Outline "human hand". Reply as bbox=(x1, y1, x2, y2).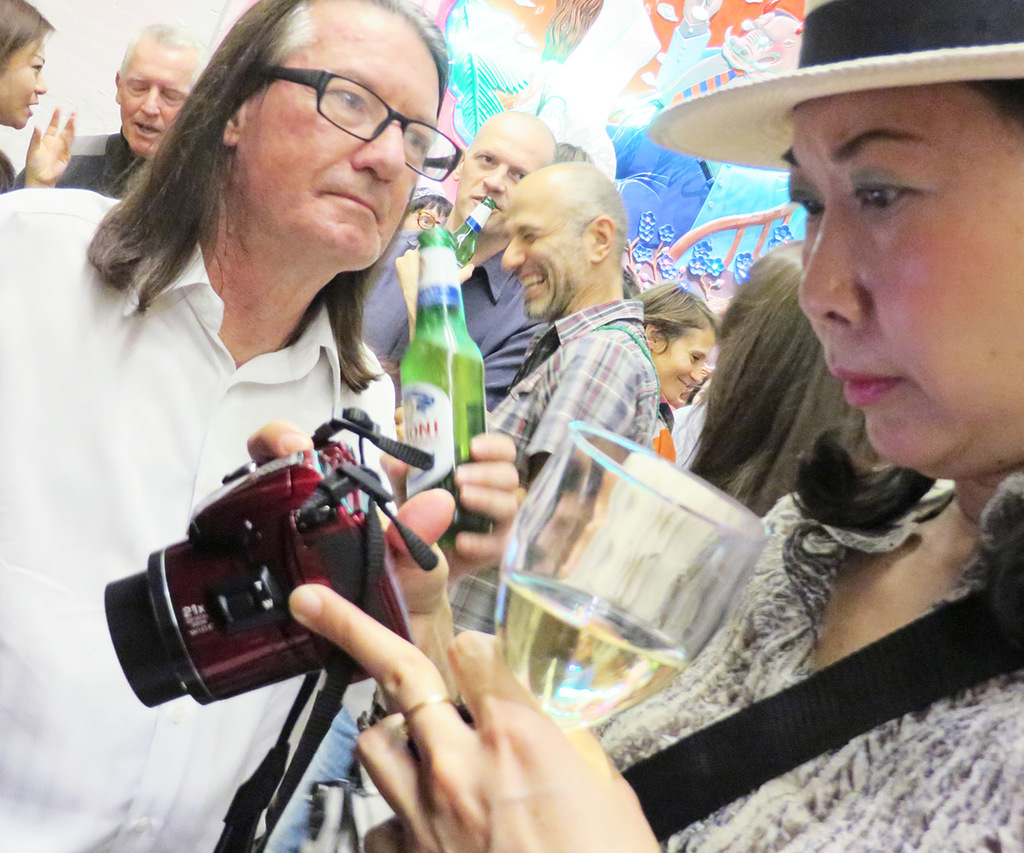
bbox=(371, 431, 524, 577).
